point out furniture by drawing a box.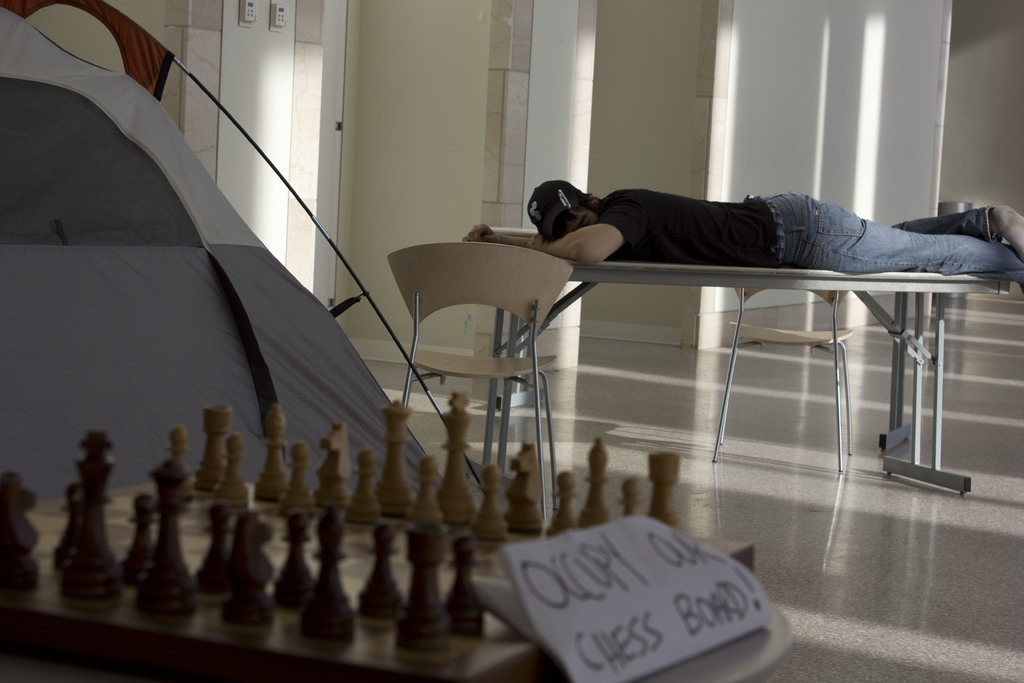
(376, 241, 577, 529).
